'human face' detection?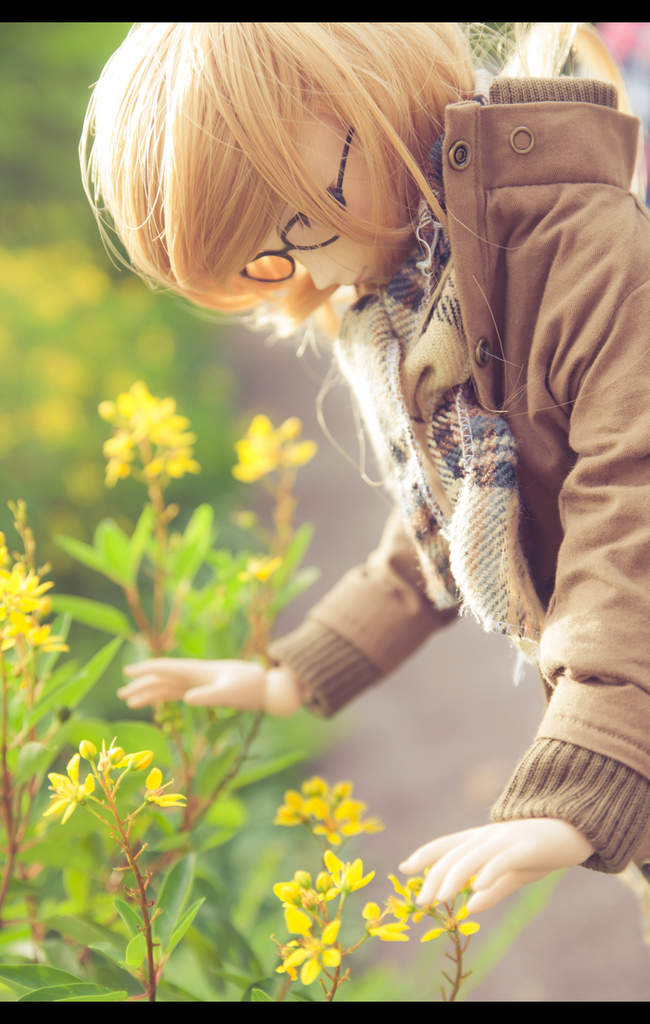
box=[243, 121, 415, 289]
